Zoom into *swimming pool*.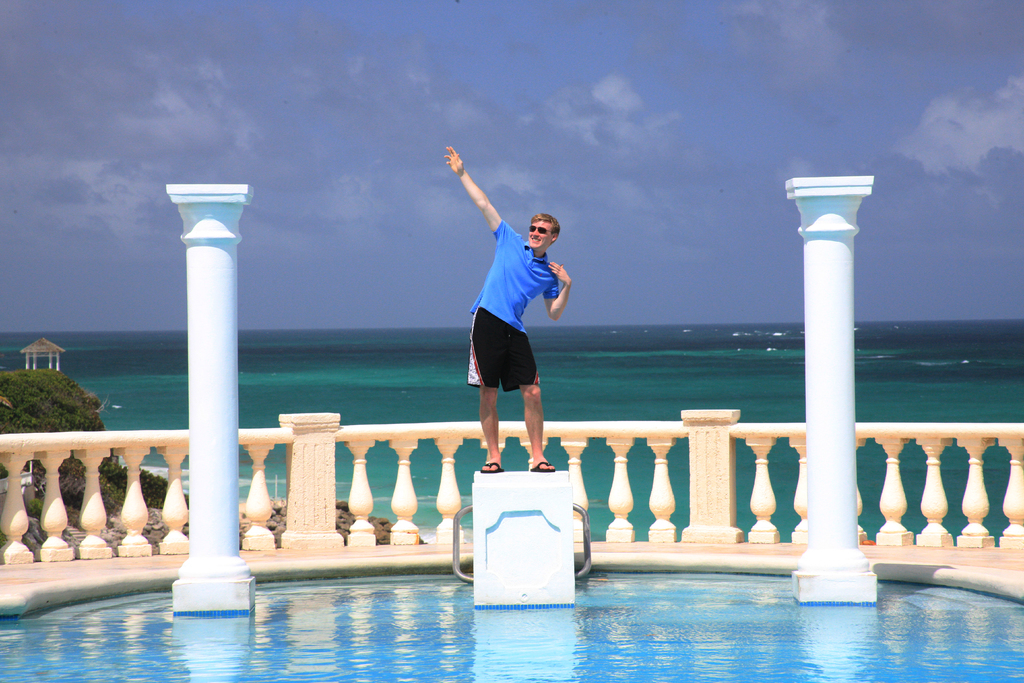
Zoom target: (0, 556, 1023, 682).
